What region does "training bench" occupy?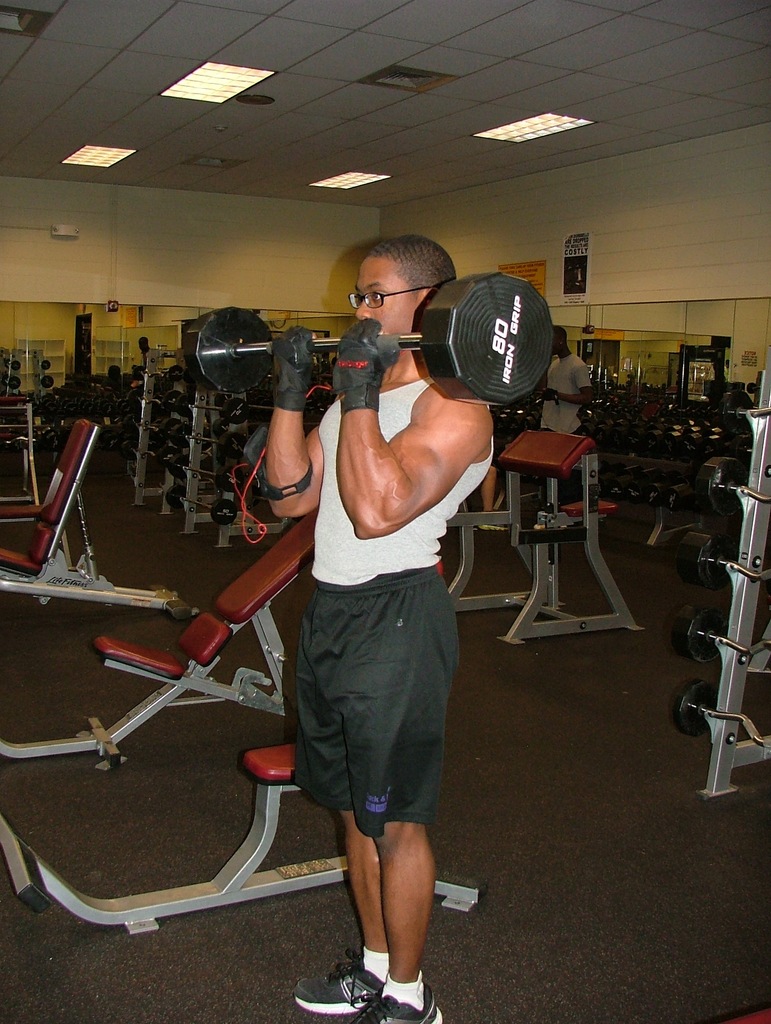
0 506 326 766.
